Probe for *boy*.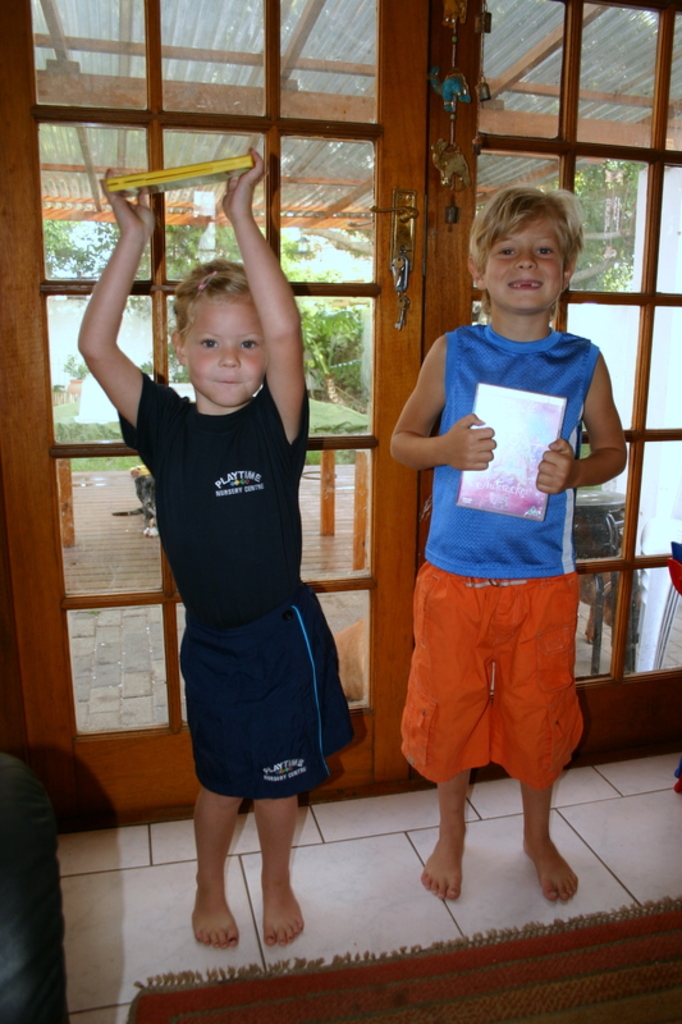
Probe result: [left=107, top=183, right=369, bottom=931].
